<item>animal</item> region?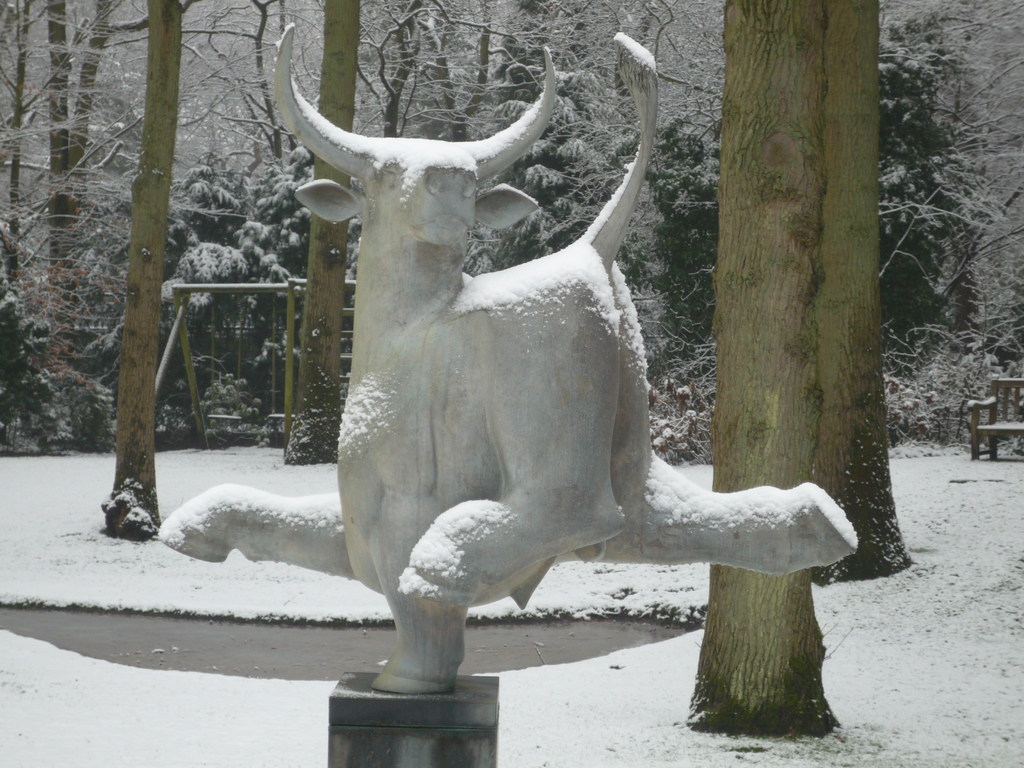
bbox(156, 24, 858, 696)
